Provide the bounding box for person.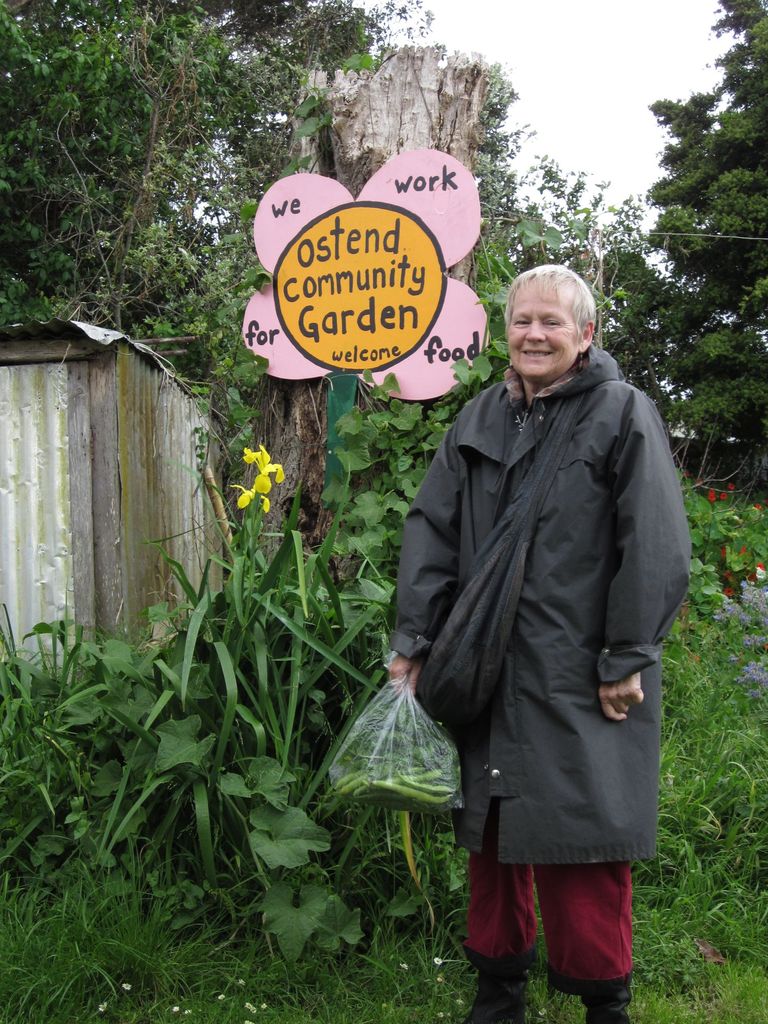
372,232,679,1023.
